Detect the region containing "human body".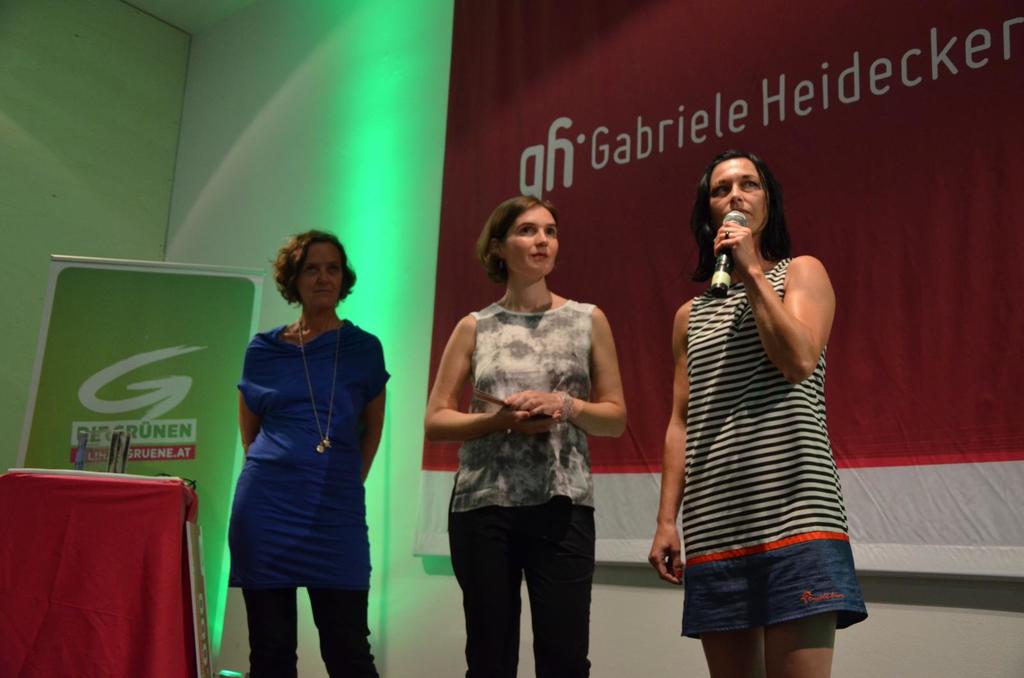
(230,319,394,677).
